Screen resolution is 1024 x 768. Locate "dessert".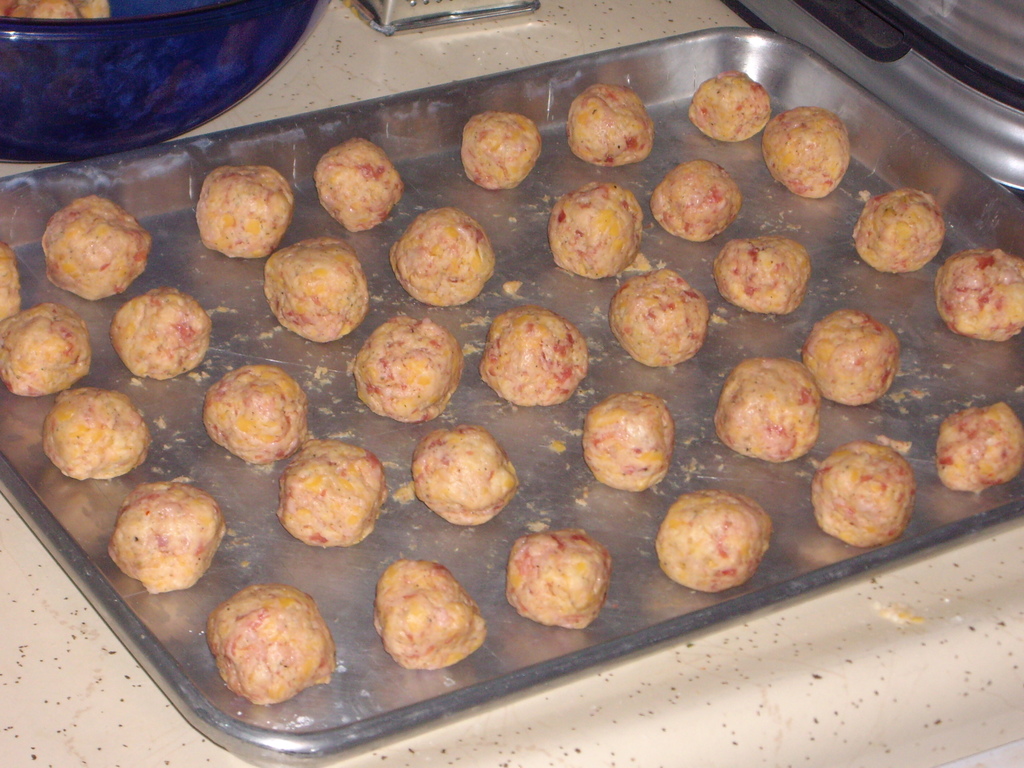
BBox(0, 246, 15, 323).
